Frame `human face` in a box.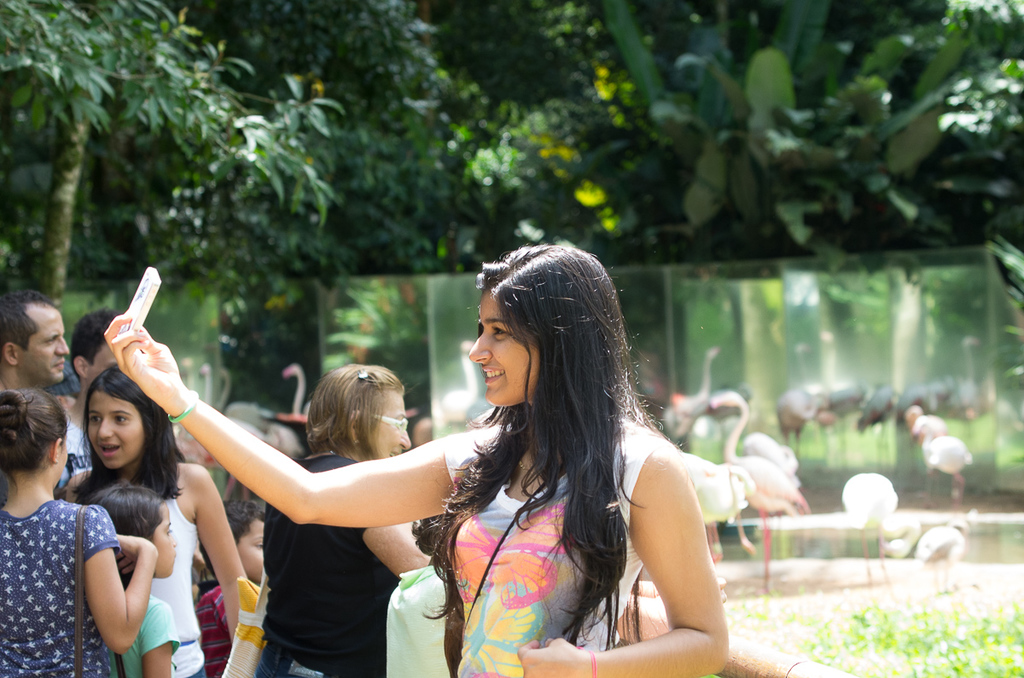
(89, 390, 142, 464).
